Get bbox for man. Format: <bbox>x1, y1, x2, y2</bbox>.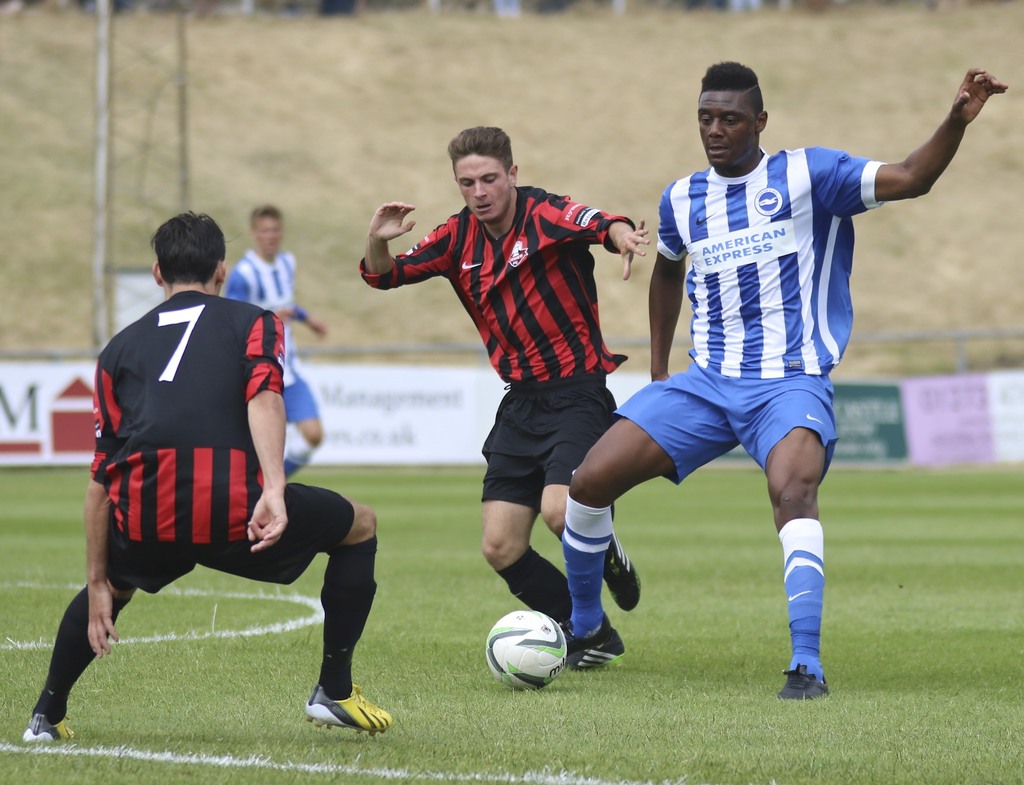
<bbox>226, 198, 333, 489</bbox>.
